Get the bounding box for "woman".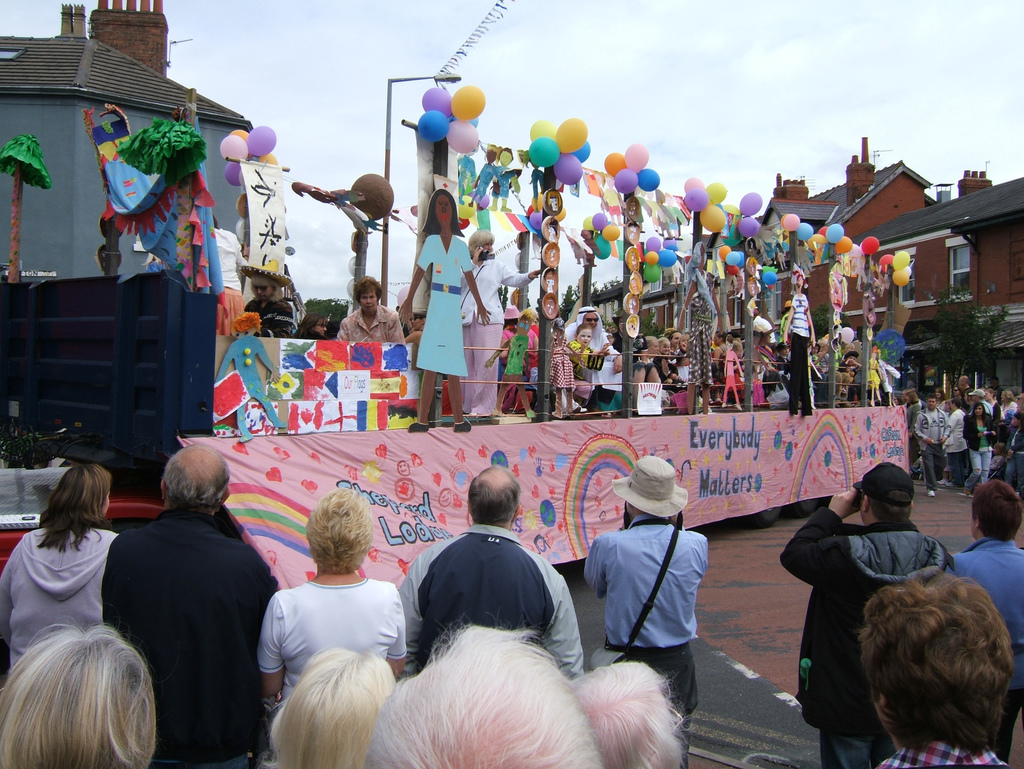
(212, 215, 246, 334).
